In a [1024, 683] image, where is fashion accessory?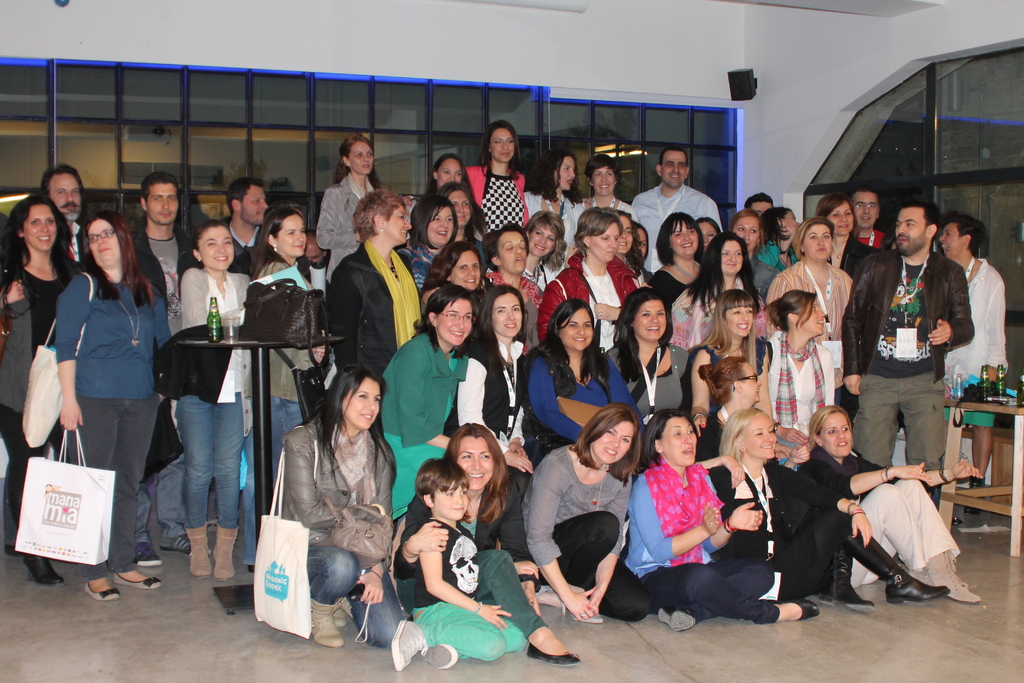
box(114, 574, 164, 589).
